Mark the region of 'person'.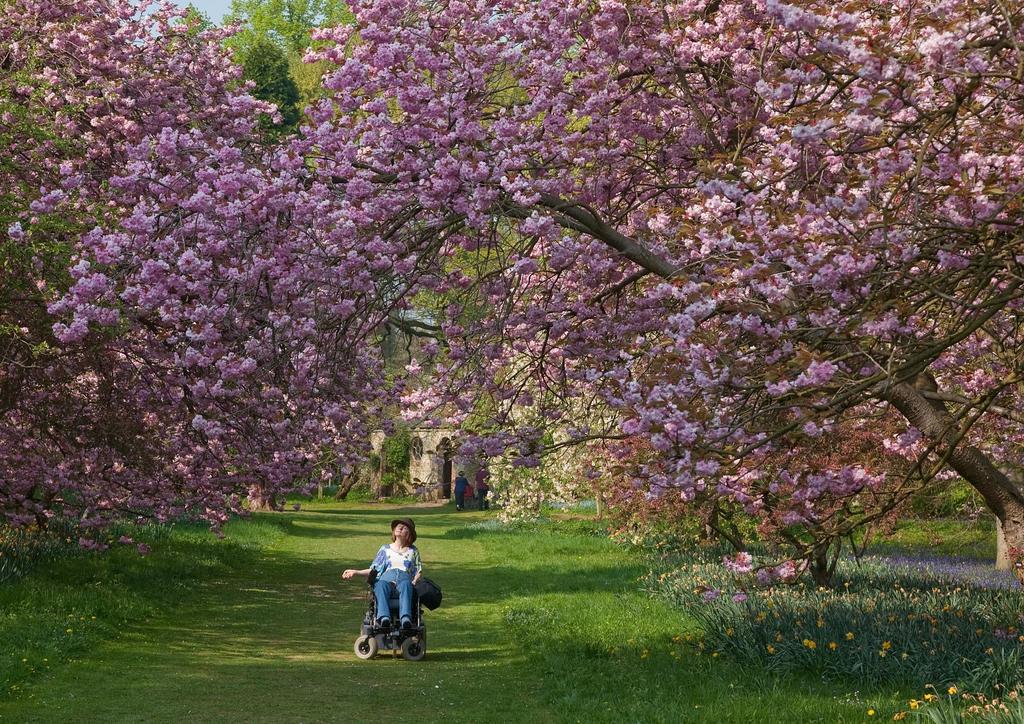
Region: (x1=474, y1=464, x2=494, y2=509).
